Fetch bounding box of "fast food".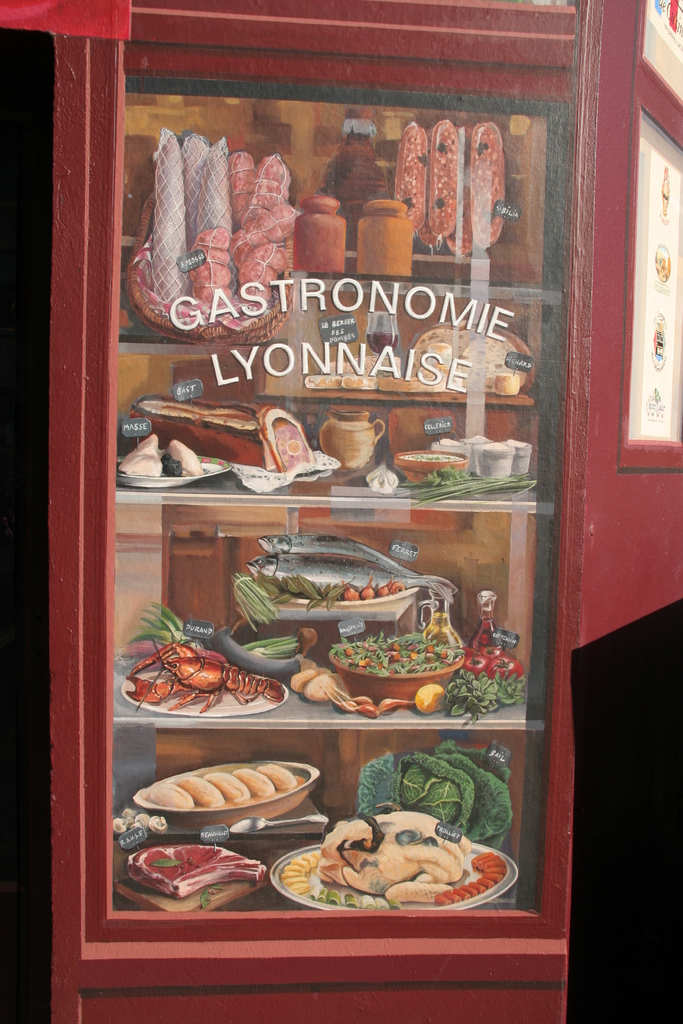
Bbox: {"left": 148, "top": 761, "right": 315, "bottom": 828}.
